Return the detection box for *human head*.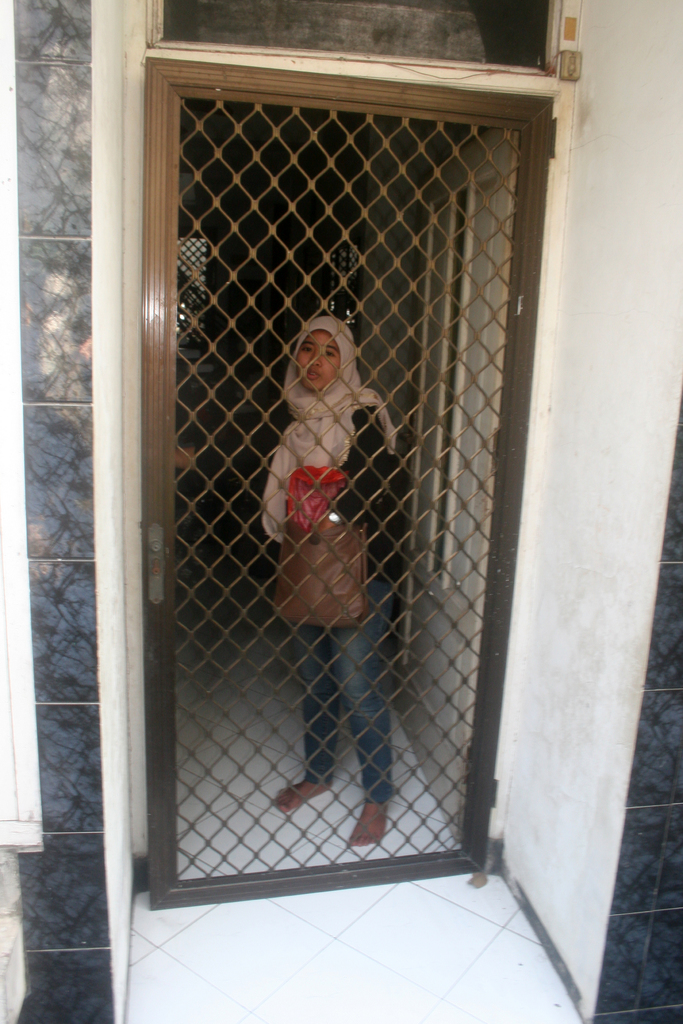
l=286, t=319, r=352, b=397.
